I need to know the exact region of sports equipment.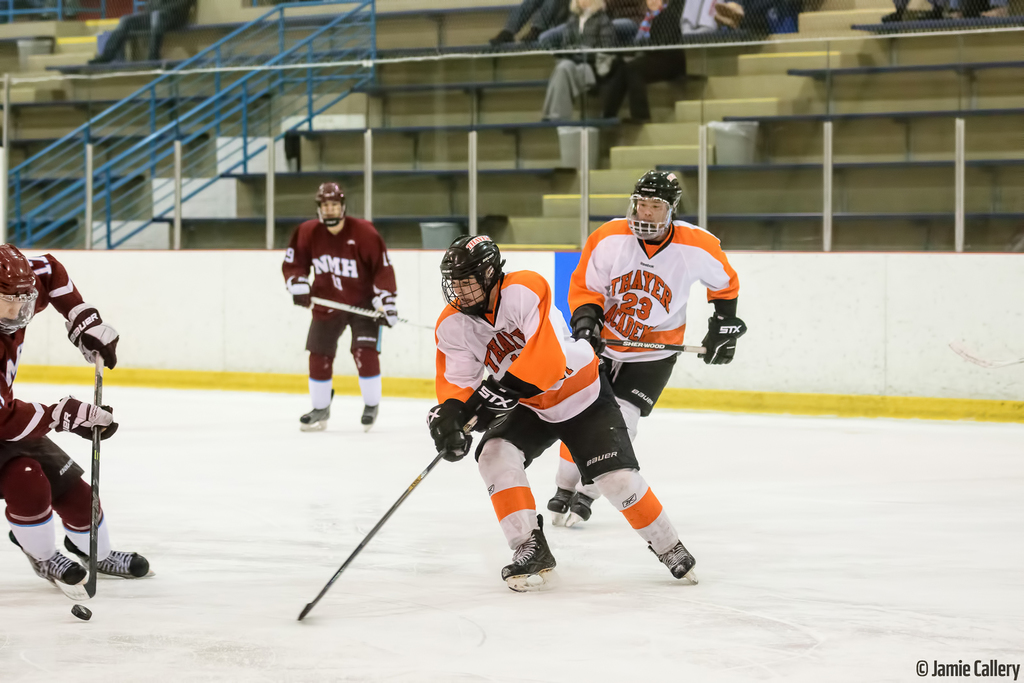
Region: (54,353,105,603).
